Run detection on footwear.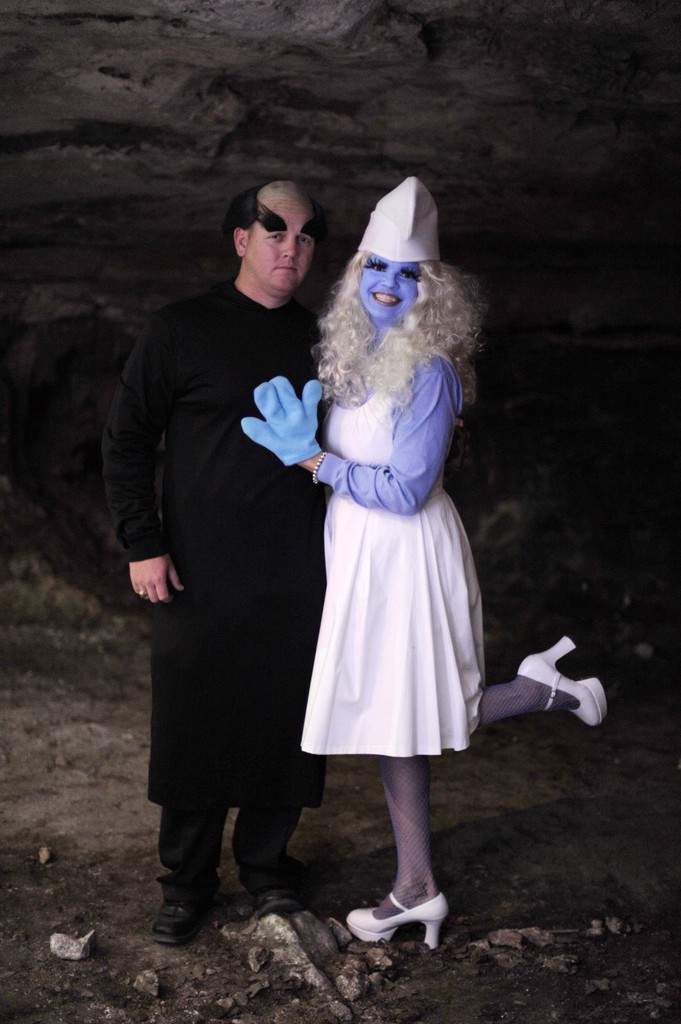
Result: (360, 882, 454, 951).
